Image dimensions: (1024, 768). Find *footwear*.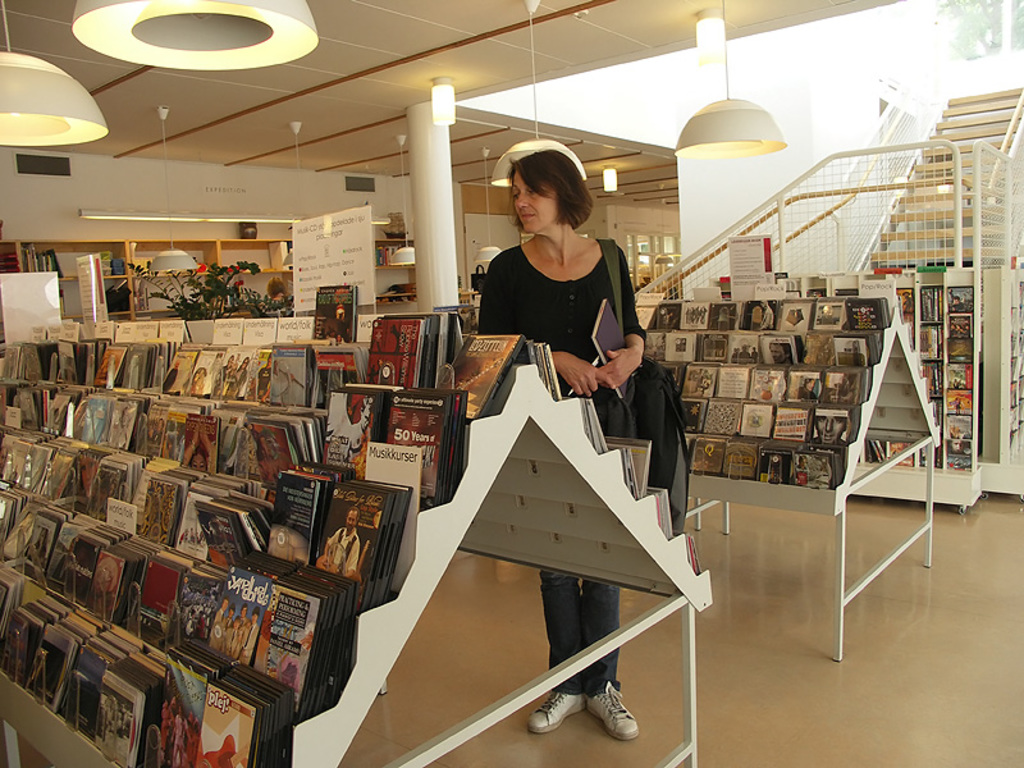
crop(584, 680, 637, 737).
